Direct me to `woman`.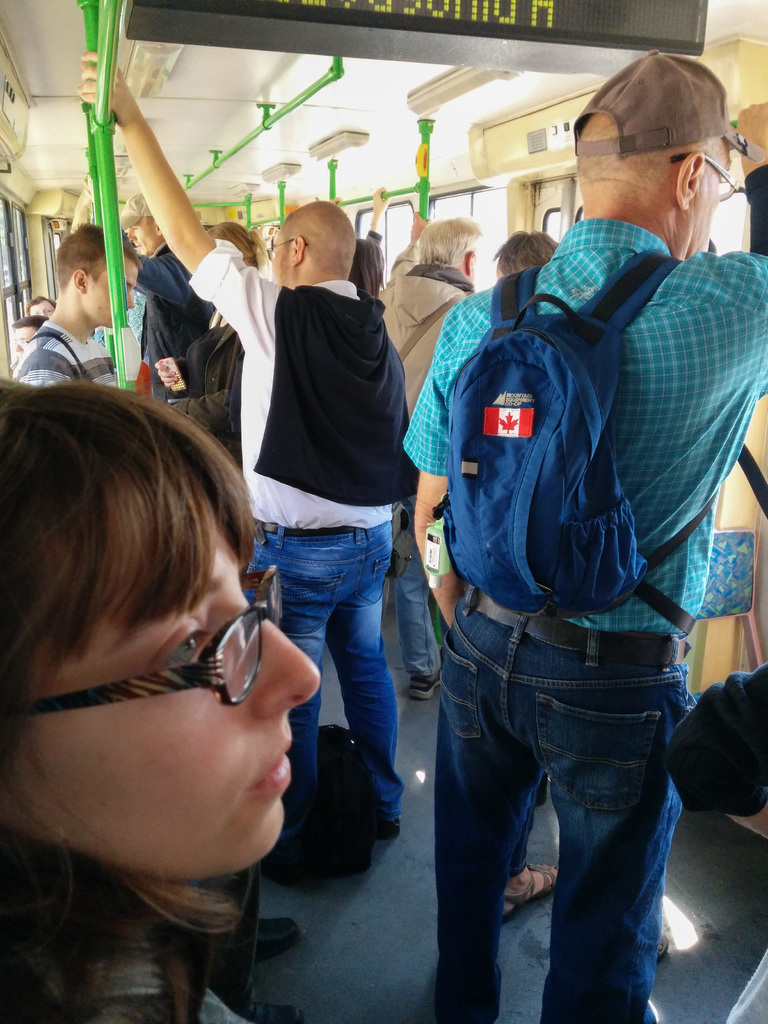
Direction: [x1=3, y1=259, x2=359, y2=1023].
